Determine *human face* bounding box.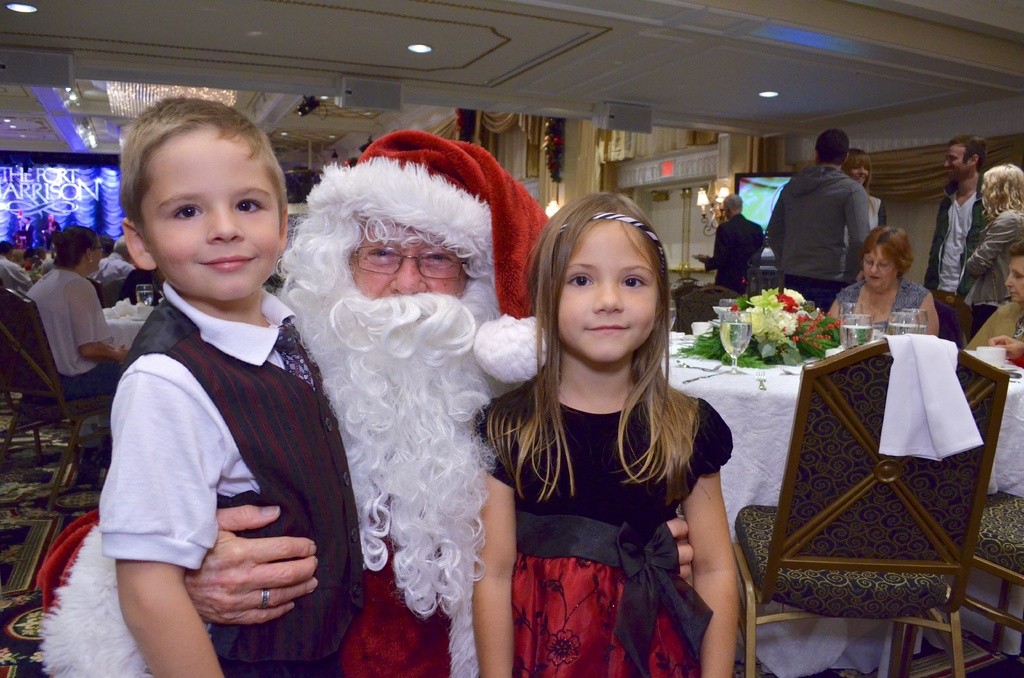
Determined: (x1=559, y1=214, x2=657, y2=369).
